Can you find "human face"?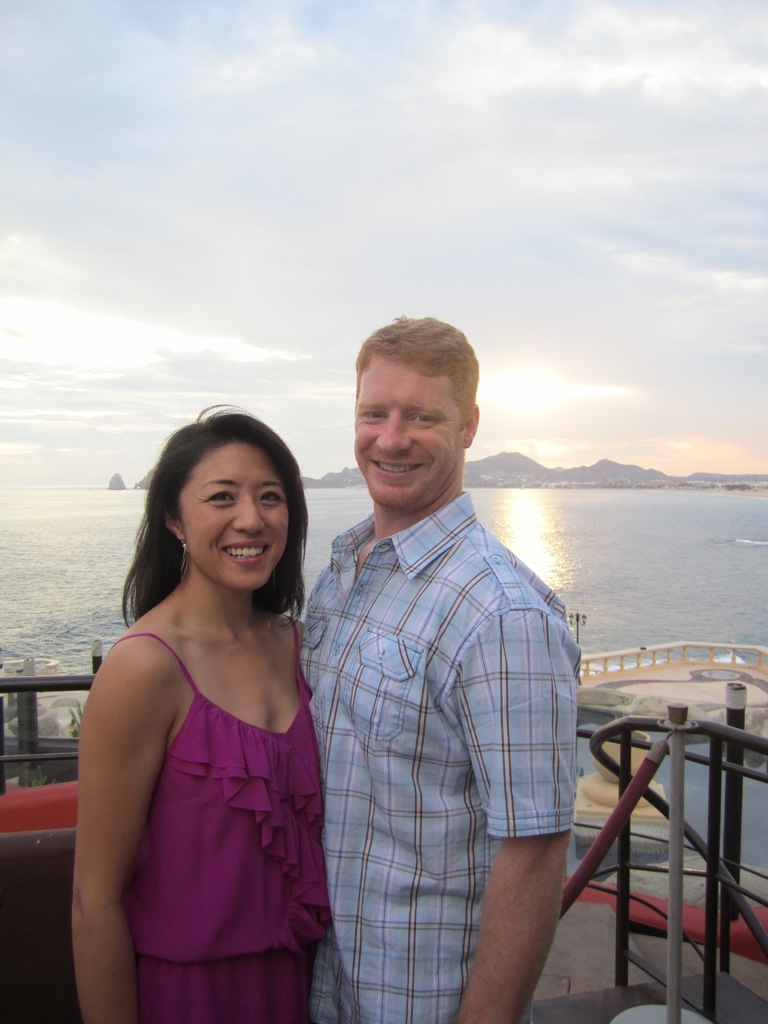
Yes, bounding box: (x1=347, y1=357, x2=464, y2=509).
